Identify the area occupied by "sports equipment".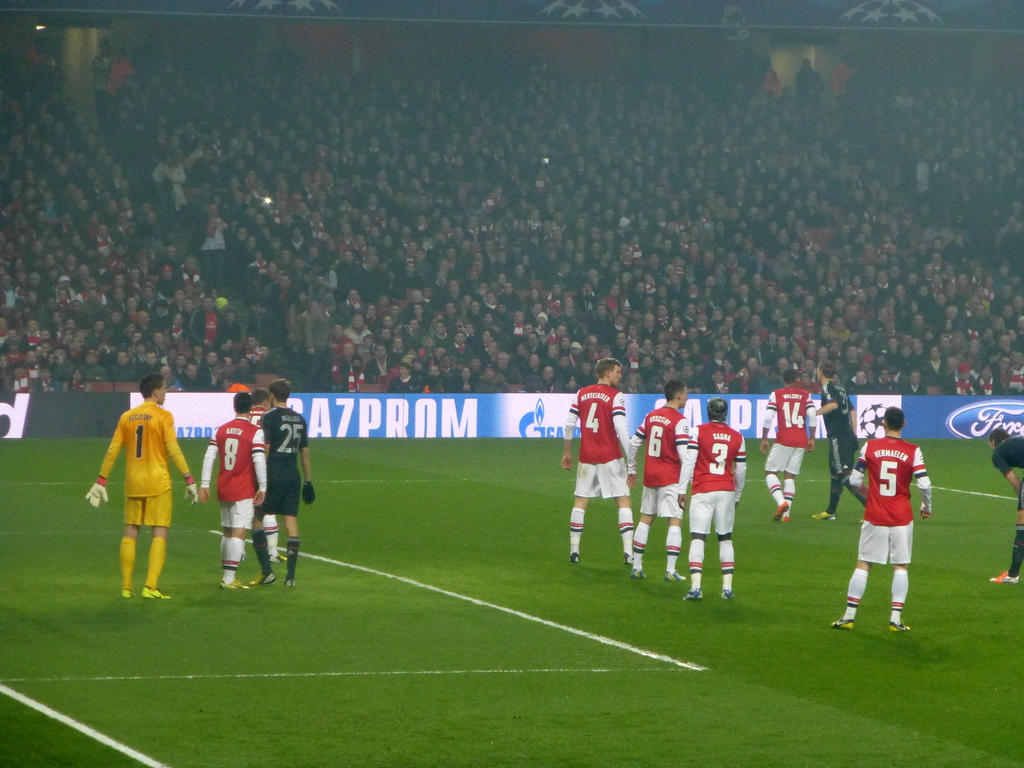
Area: <box>182,476,201,508</box>.
